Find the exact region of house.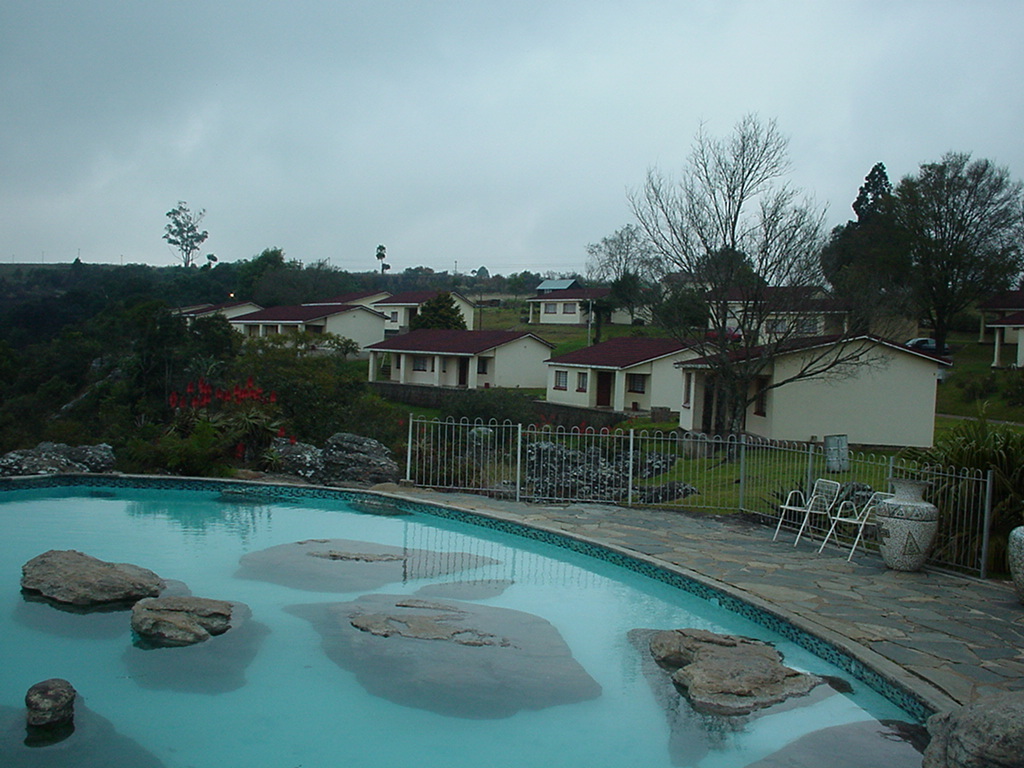
Exact region: x1=371, y1=280, x2=434, y2=334.
